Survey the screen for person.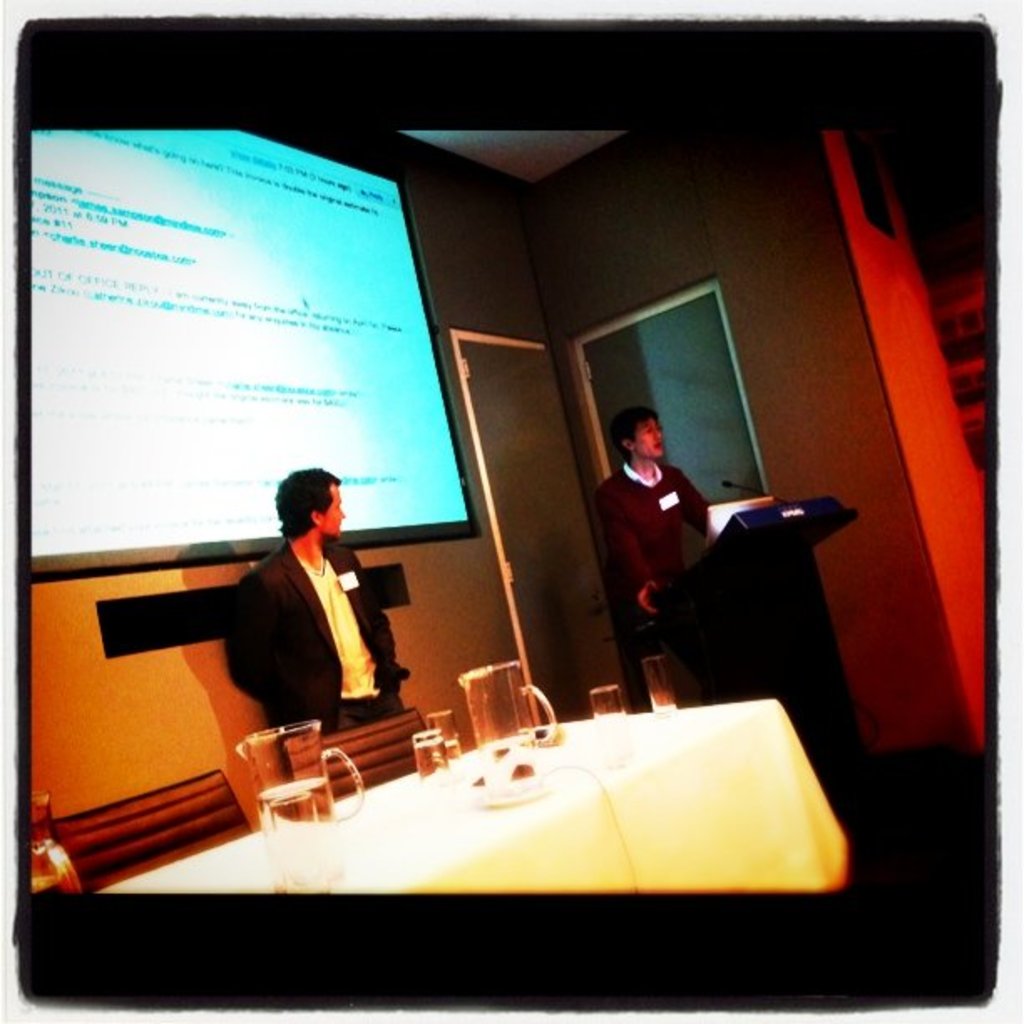
Survey found: 596,413,709,631.
